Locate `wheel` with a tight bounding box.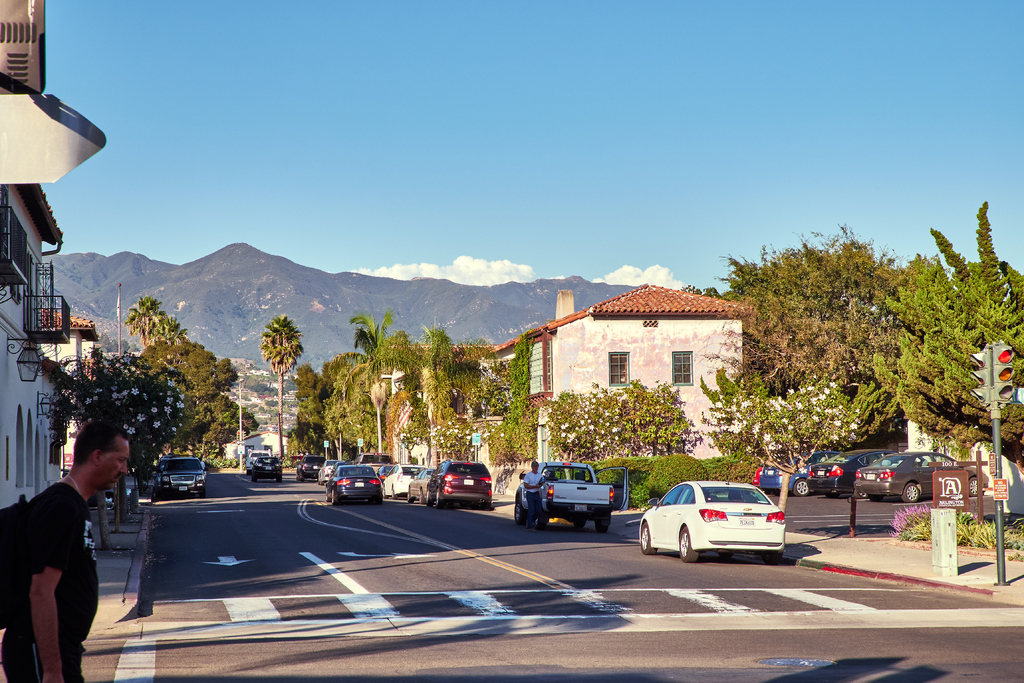
x1=330, y1=492, x2=341, y2=505.
